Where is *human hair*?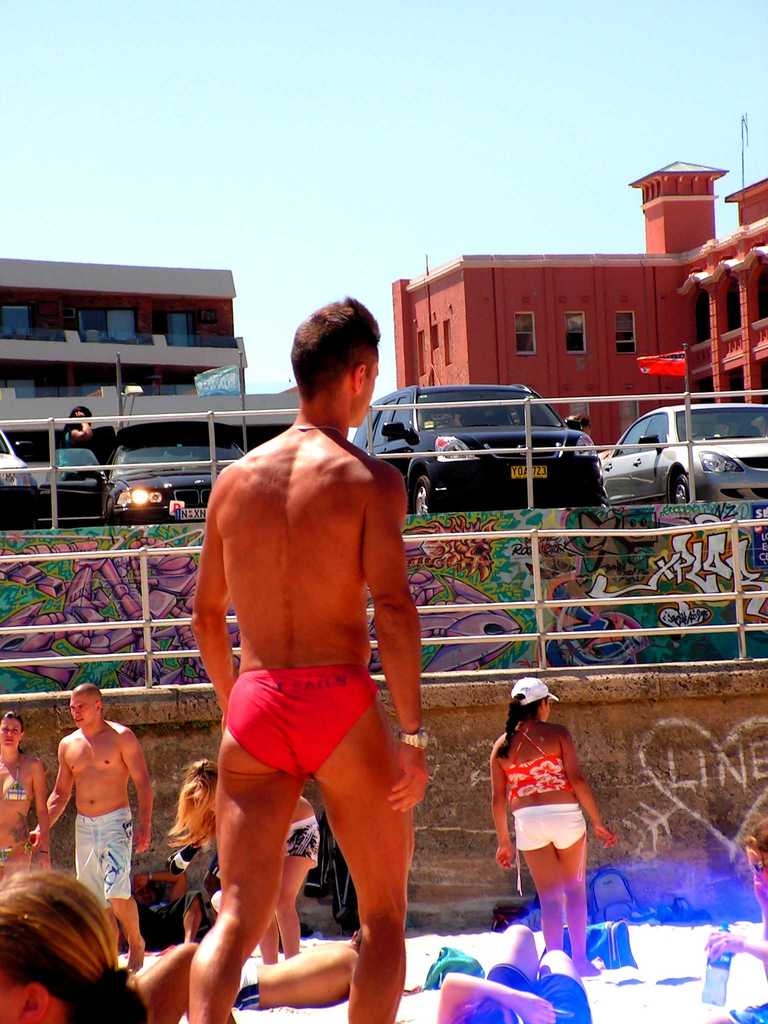
744, 815, 767, 851.
